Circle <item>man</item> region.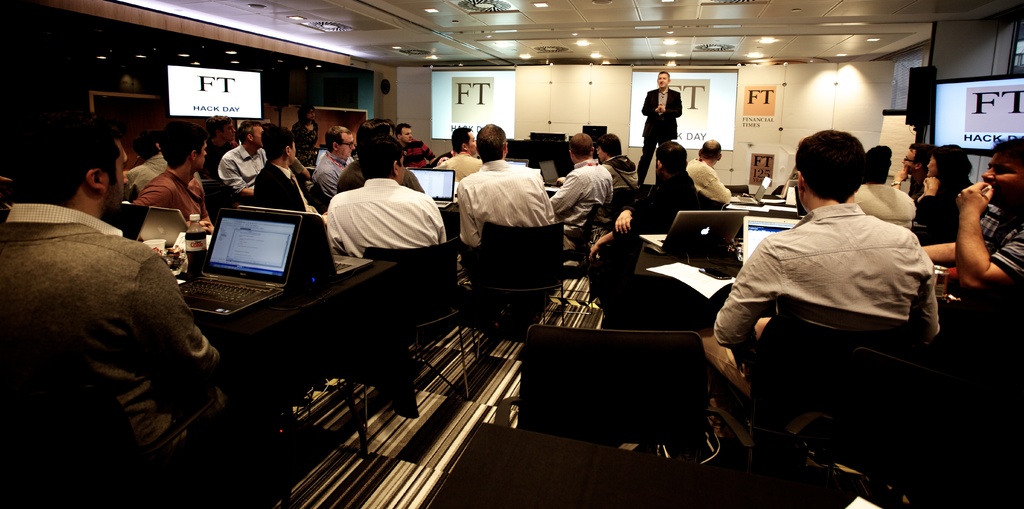
Region: detection(922, 132, 1023, 343).
